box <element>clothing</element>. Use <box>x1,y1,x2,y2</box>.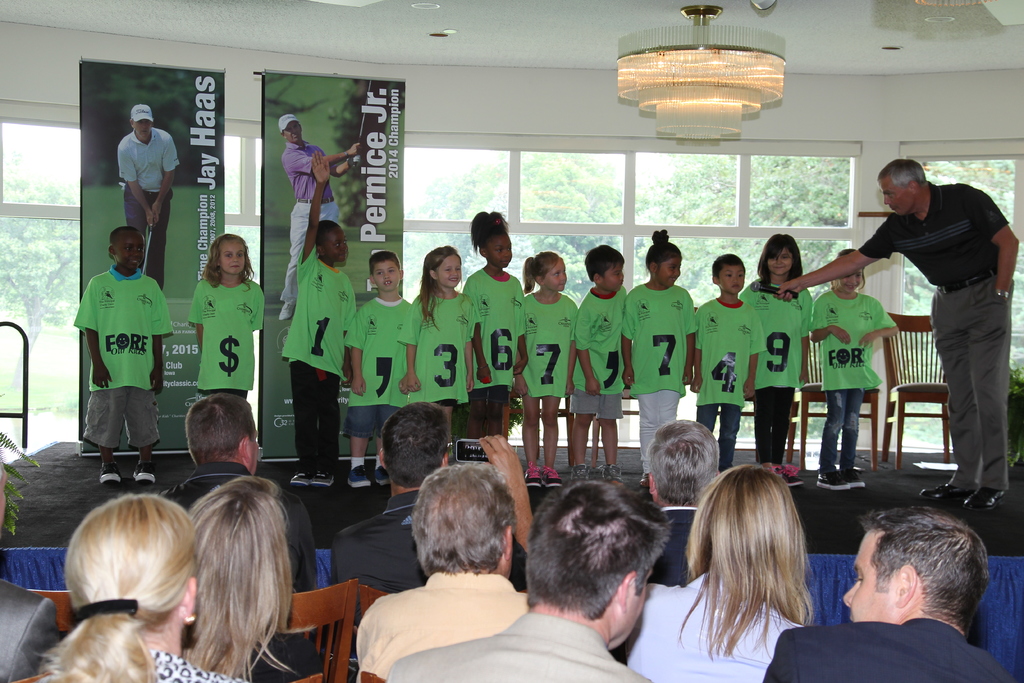
<box>328,488,531,682</box>.
